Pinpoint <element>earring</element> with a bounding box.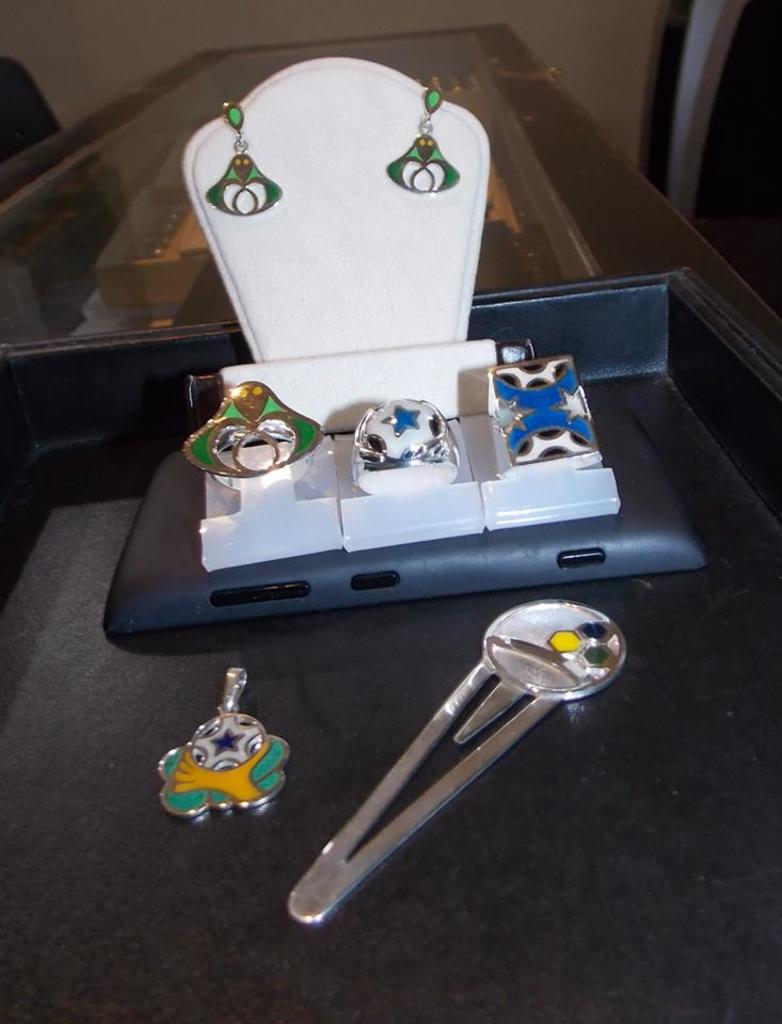
<box>206,97,284,220</box>.
